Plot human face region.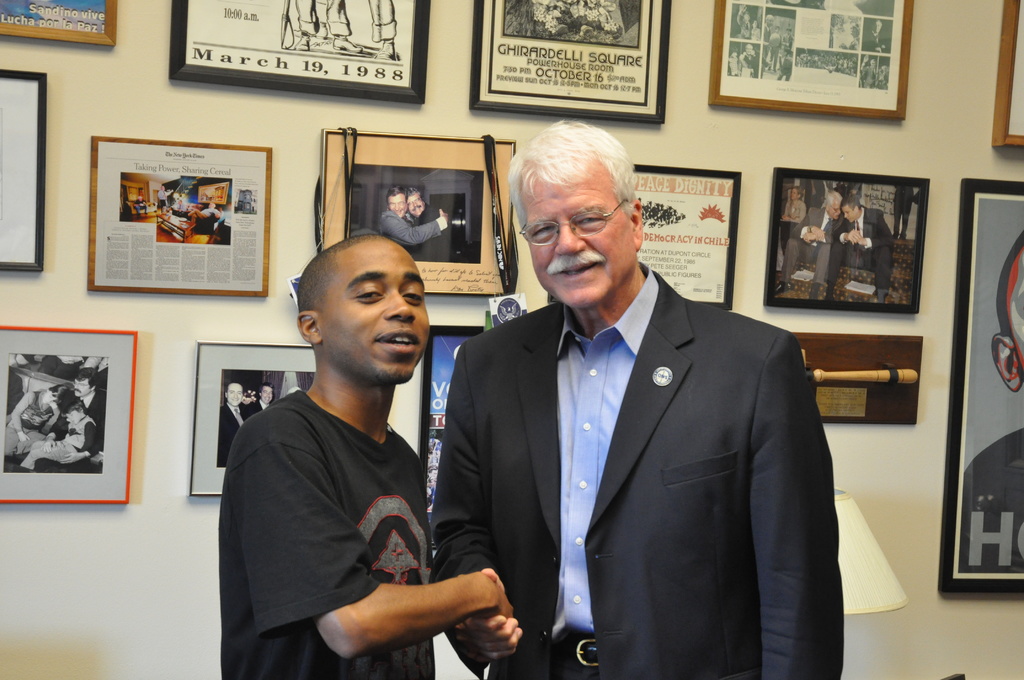
Plotted at (526, 164, 634, 312).
